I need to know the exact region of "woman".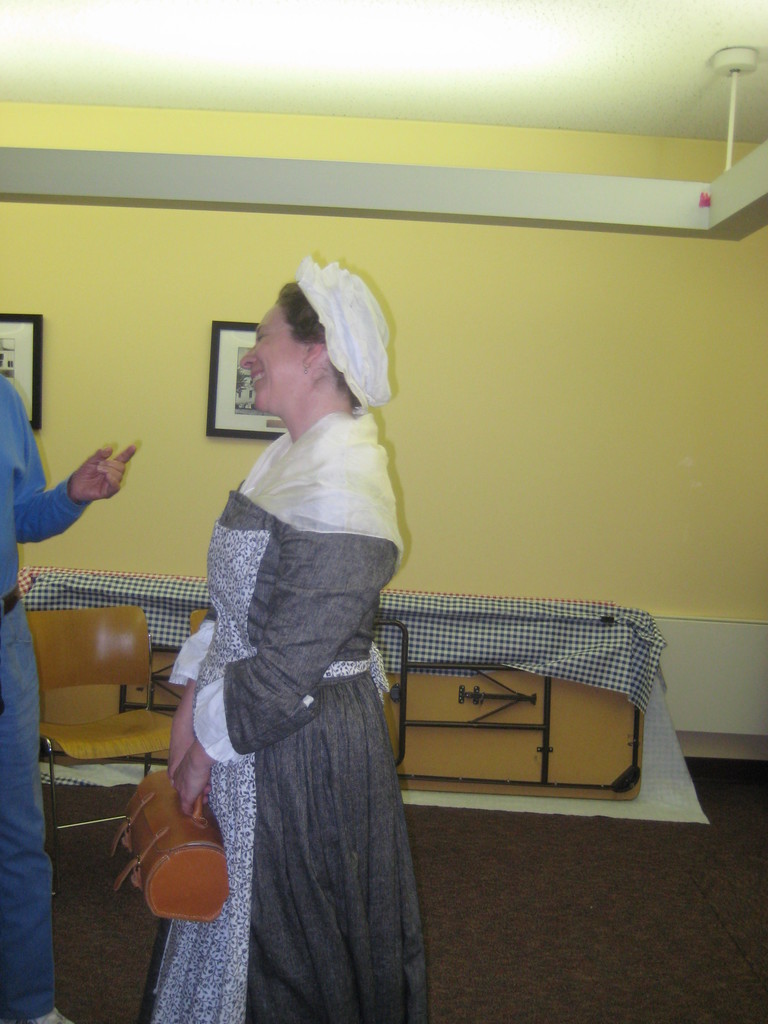
Region: 147:257:435:1023.
